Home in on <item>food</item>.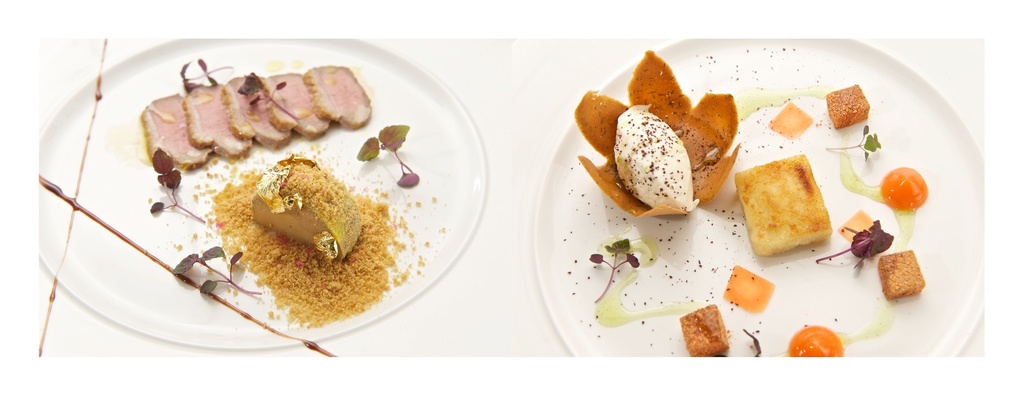
Homed in at [left=680, top=303, right=728, bottom=357].
